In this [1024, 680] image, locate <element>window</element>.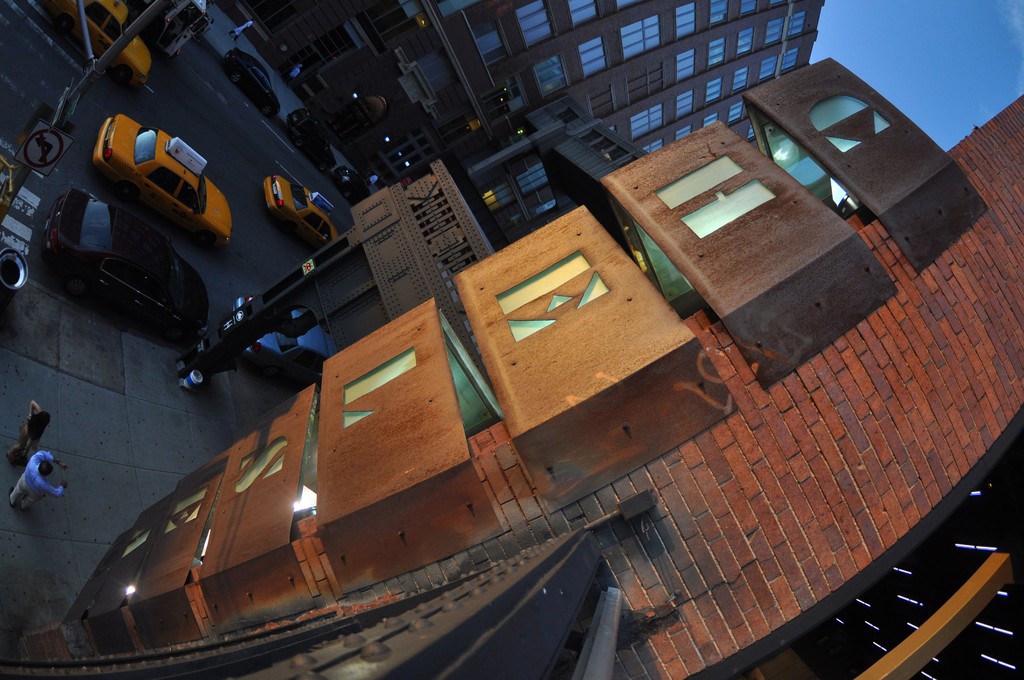
Bounding box: (left=356, top=0, right=431, bottom=52).
